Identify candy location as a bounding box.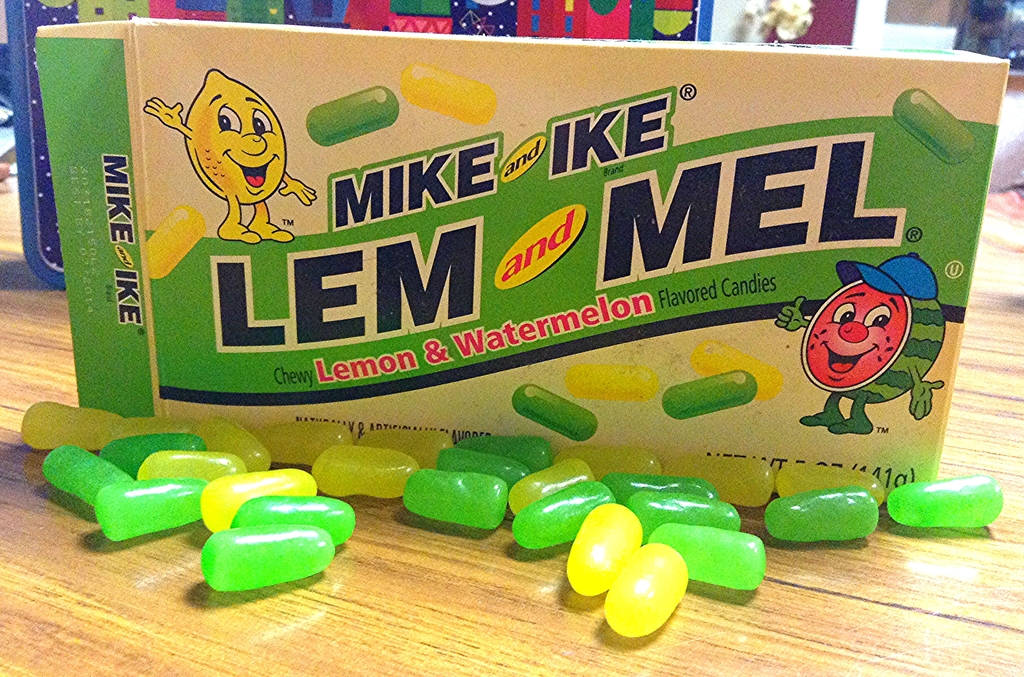
(left=403, top=465, right=509, bottom=532).
